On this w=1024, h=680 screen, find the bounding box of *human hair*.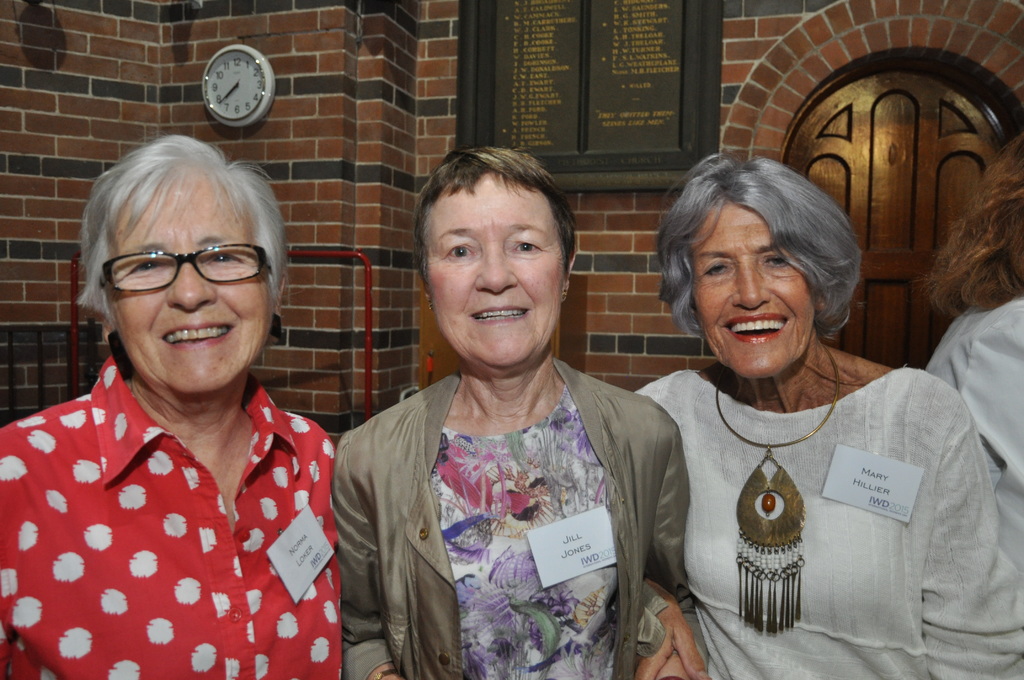
Bounding box: x1=419, y1=145, x2=584, y2=285.
